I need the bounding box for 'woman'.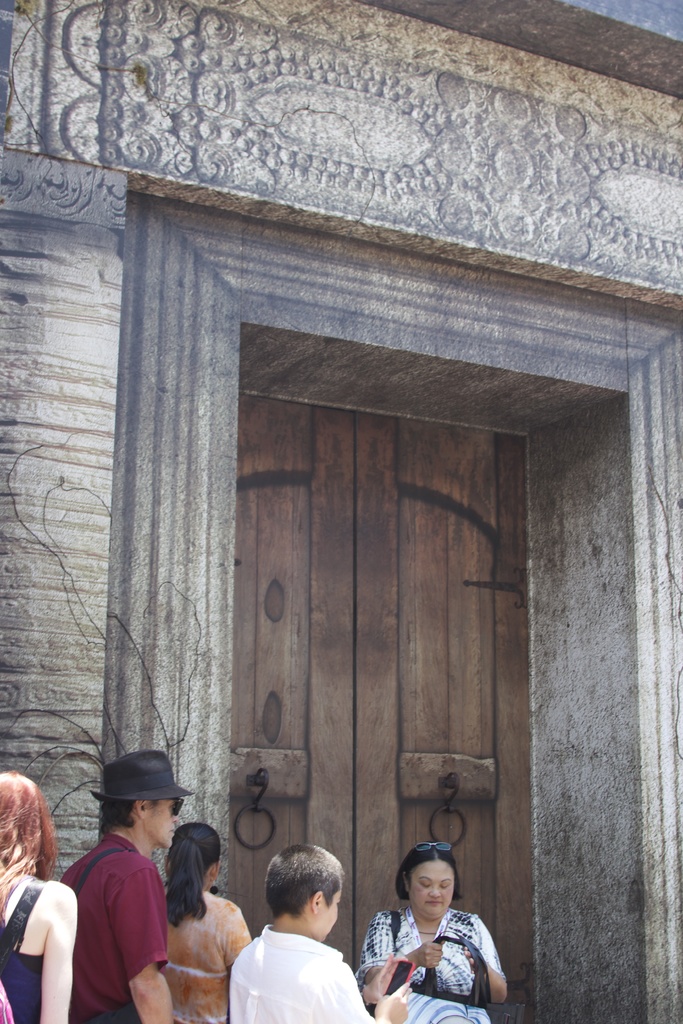
Here it is: {"x1": 356, "y1": 840, "x2": 505, "y2": 1018}.
